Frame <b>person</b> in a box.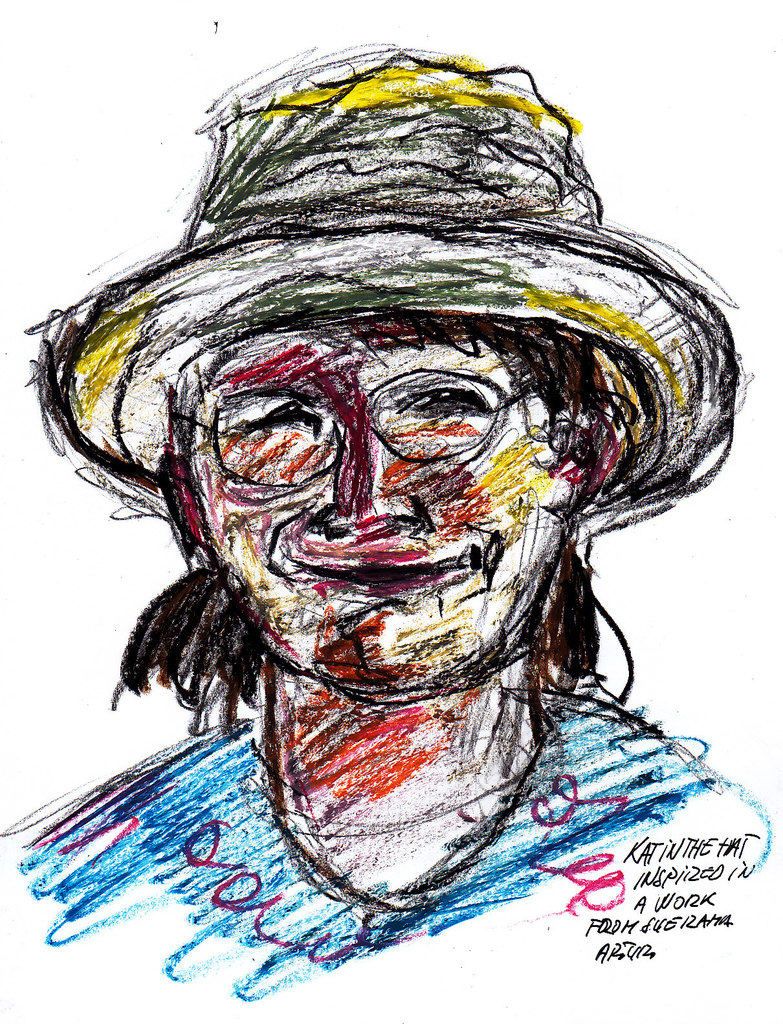
Rect(0, 78, 782, 1020).
